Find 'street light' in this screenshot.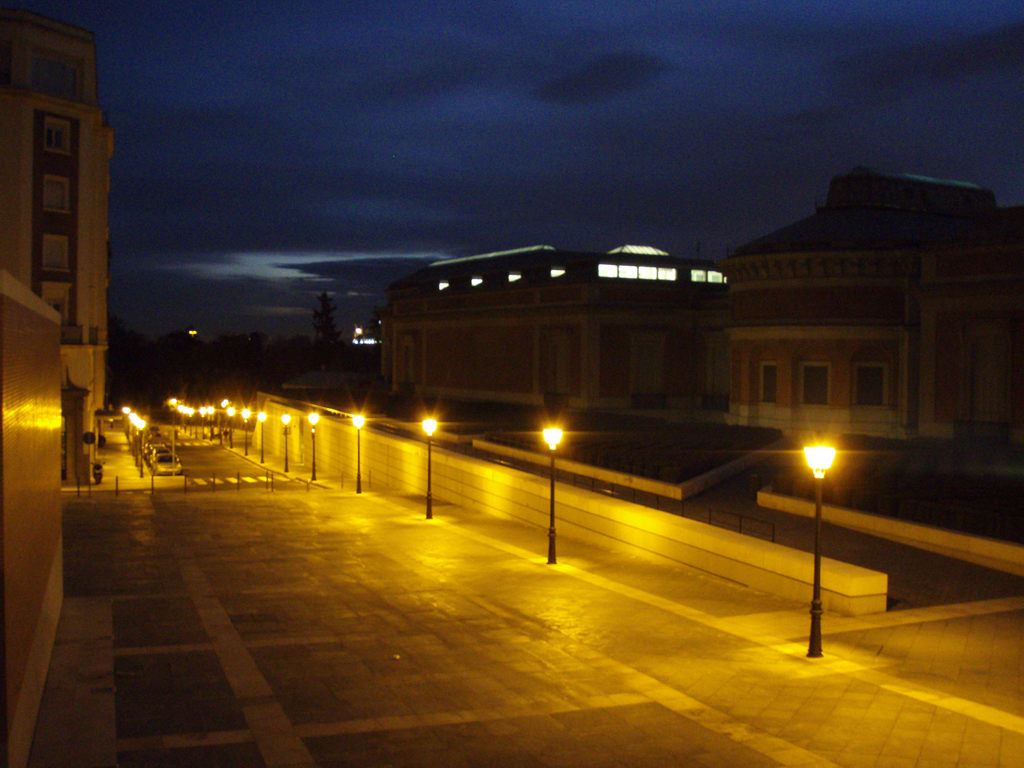
The bounding box for 'street light' is [308,408,320,485].
